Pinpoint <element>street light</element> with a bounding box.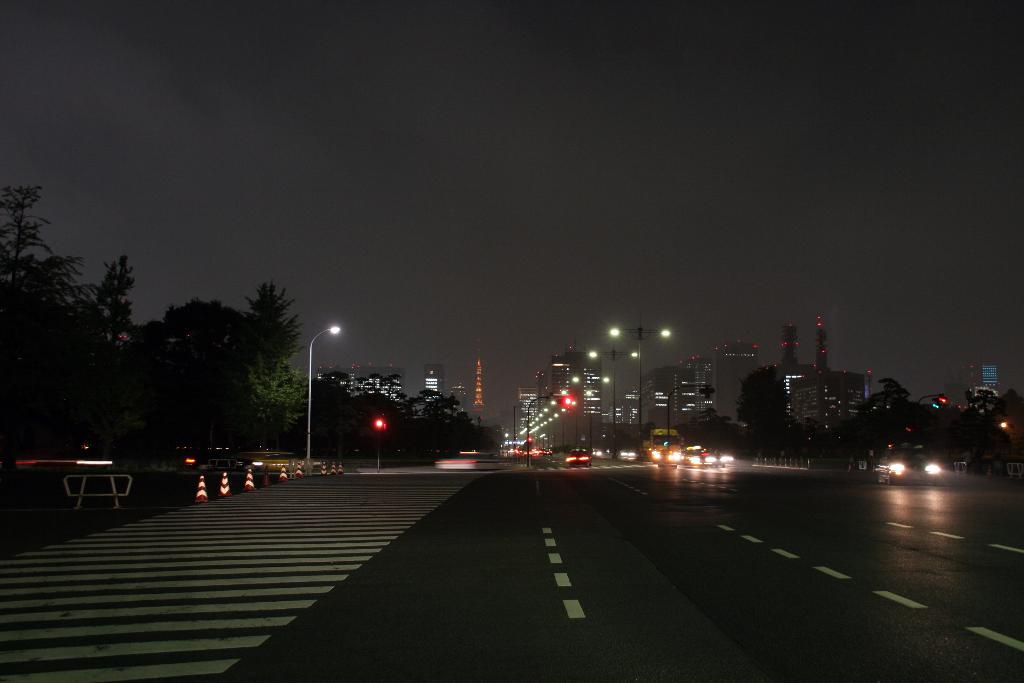
box=[607, 314, 678, 457].
